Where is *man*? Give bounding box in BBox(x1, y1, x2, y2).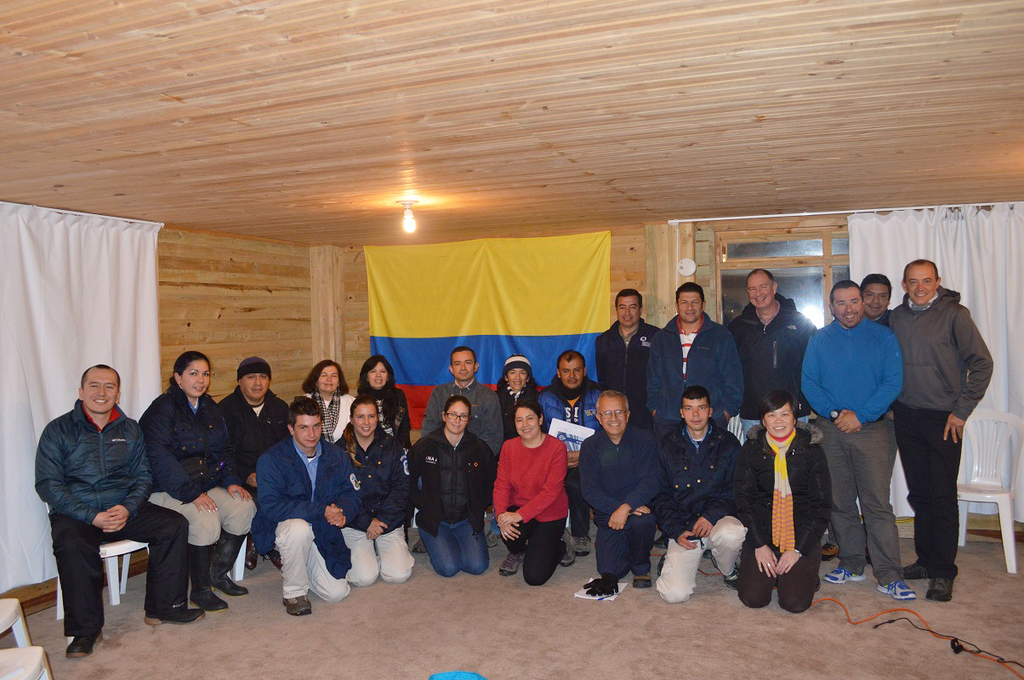
BBox(577, 388, 663, 589).
